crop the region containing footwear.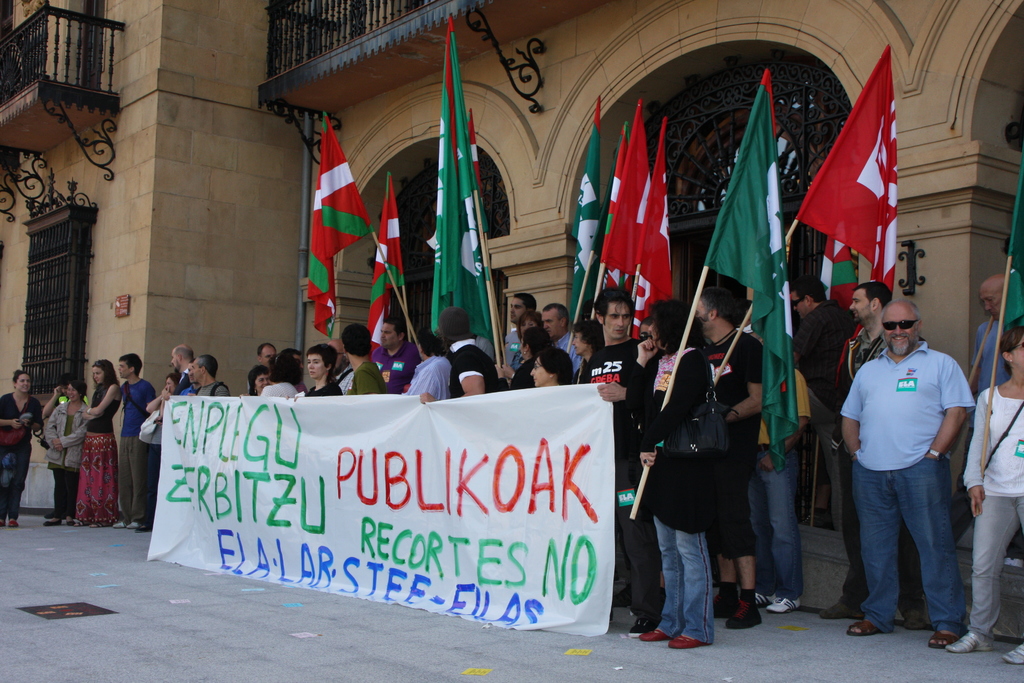
Crop region: 821/601/860/617.
